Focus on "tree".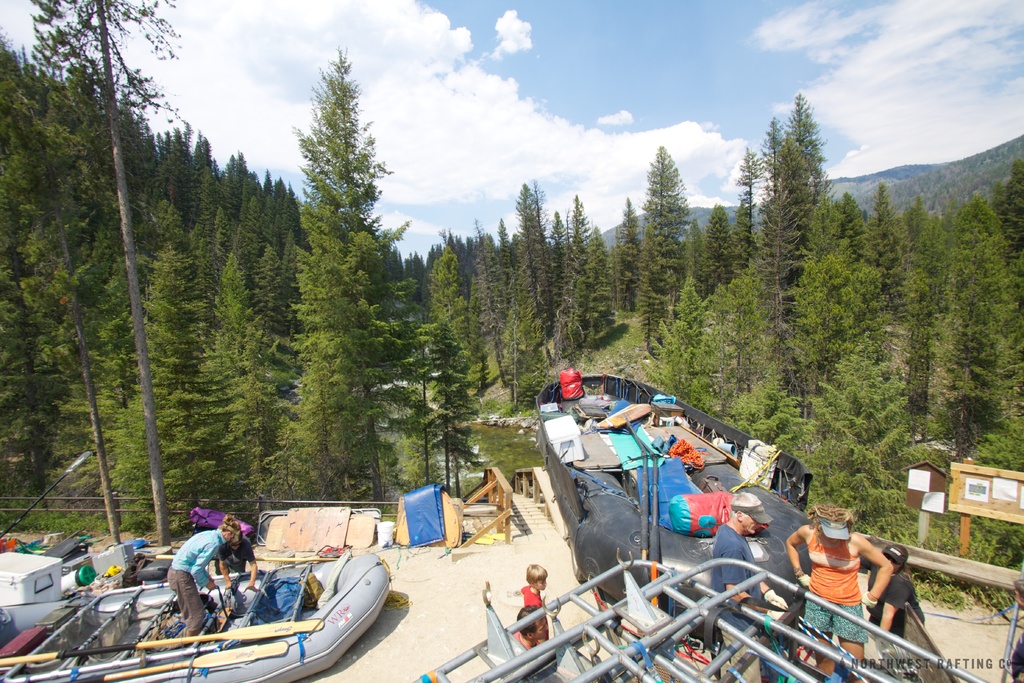
Focused at 266/26/408/475.
